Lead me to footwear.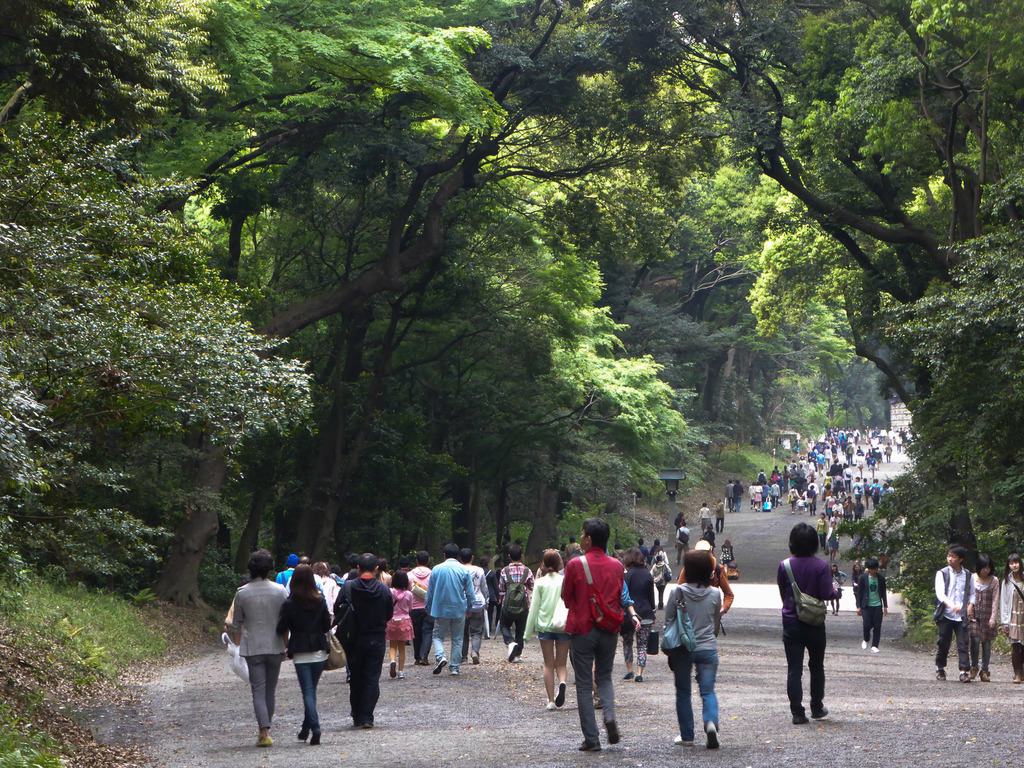
Lead to locate(968, 666, 983, 682).
